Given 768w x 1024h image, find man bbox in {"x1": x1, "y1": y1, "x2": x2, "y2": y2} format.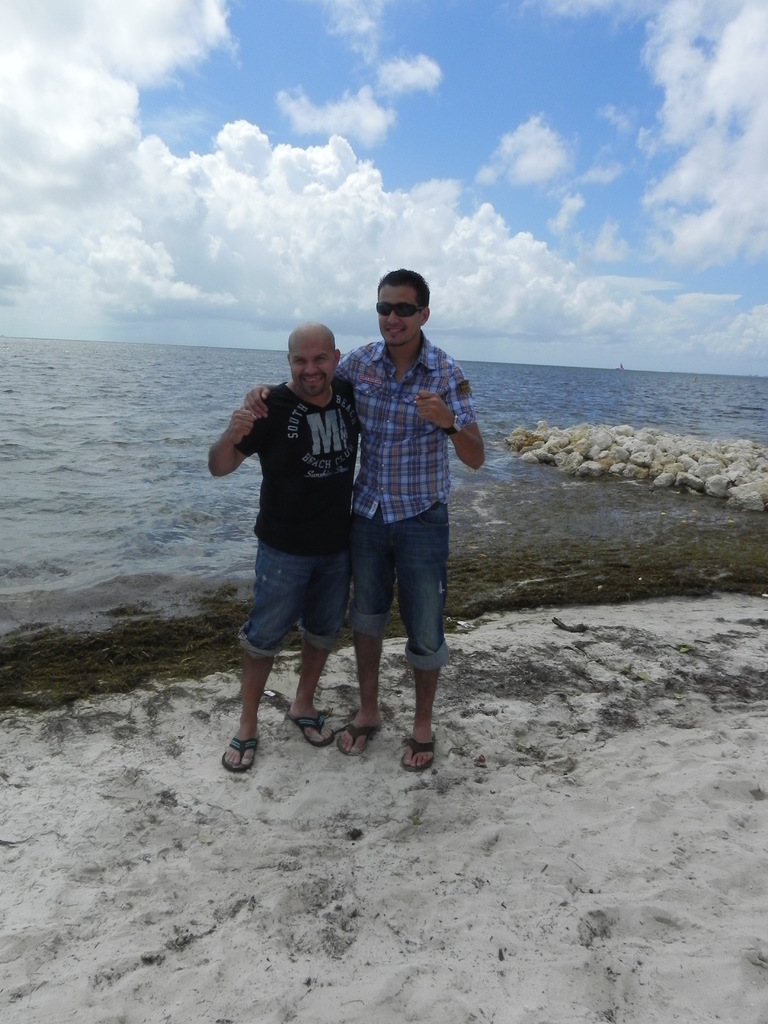
{"x1": 202, "y1": 319, "x2": 367, "y2": 774}.
